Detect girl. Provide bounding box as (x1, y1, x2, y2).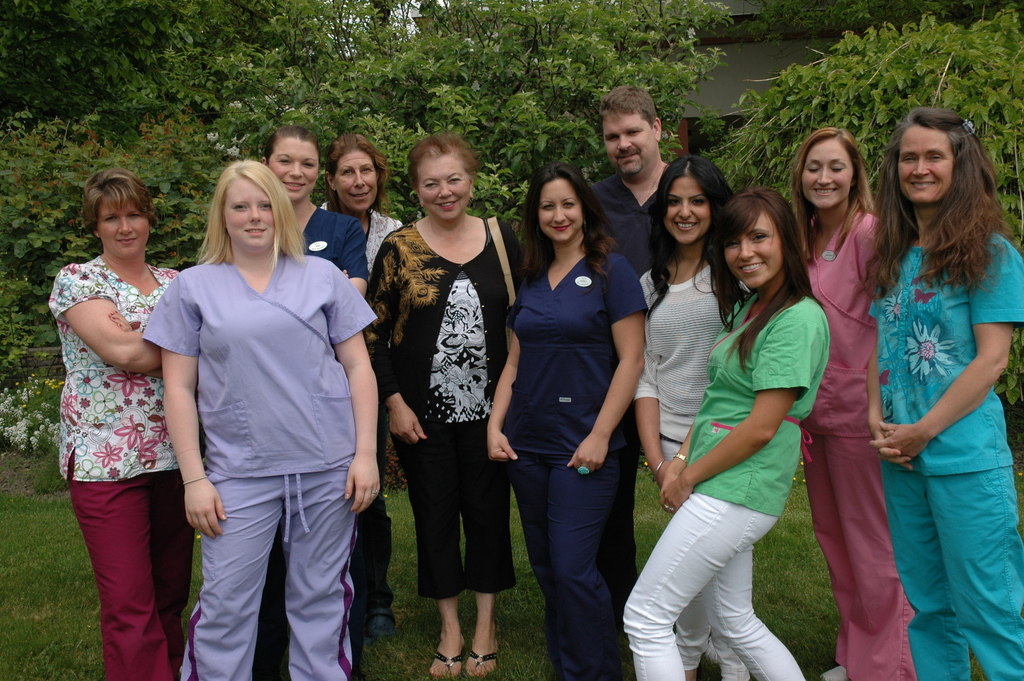
(484, 158, 646, 675).
